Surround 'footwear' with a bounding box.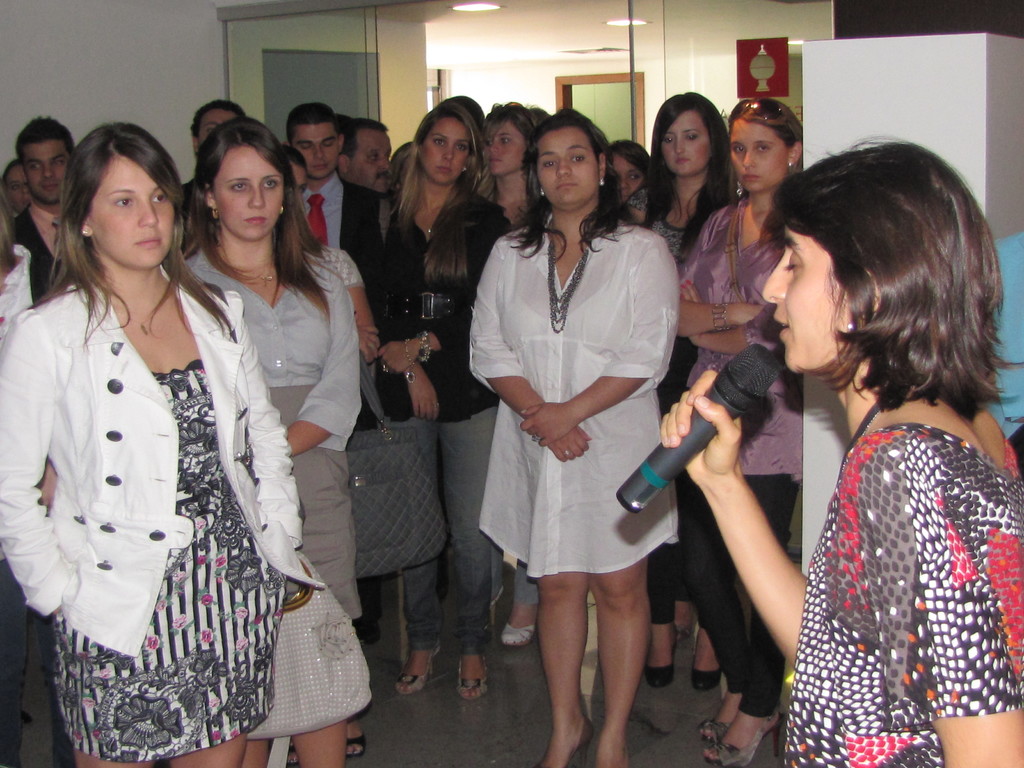
<box>691,712,783,767</box>.
